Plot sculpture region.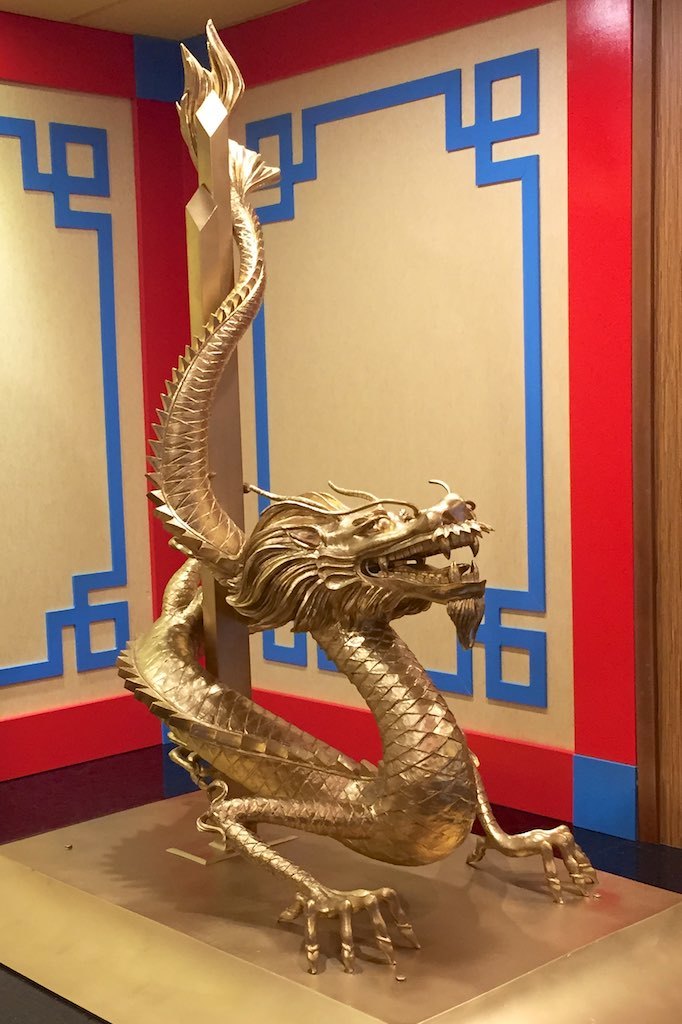
Plotted at 128 84 589 973.
